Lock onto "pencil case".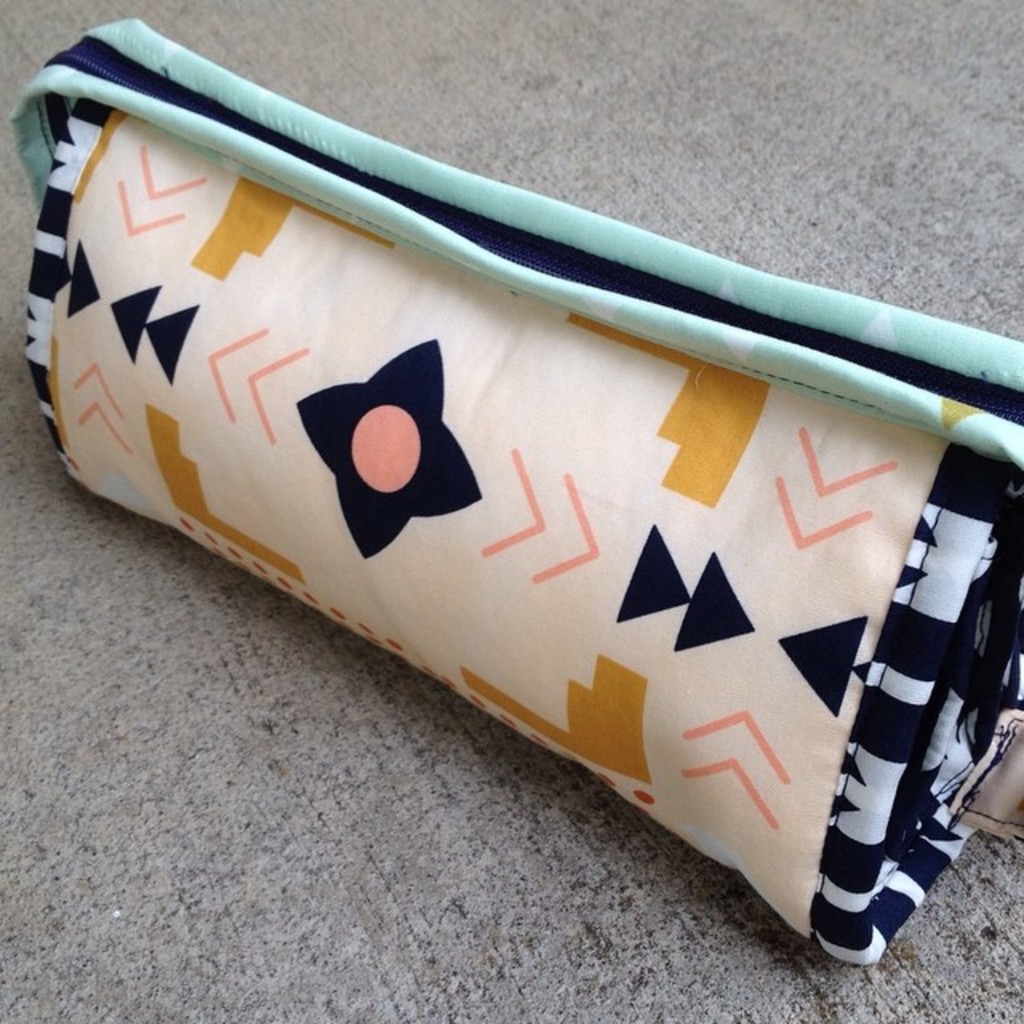
Locked: (5,18,1022,966).
